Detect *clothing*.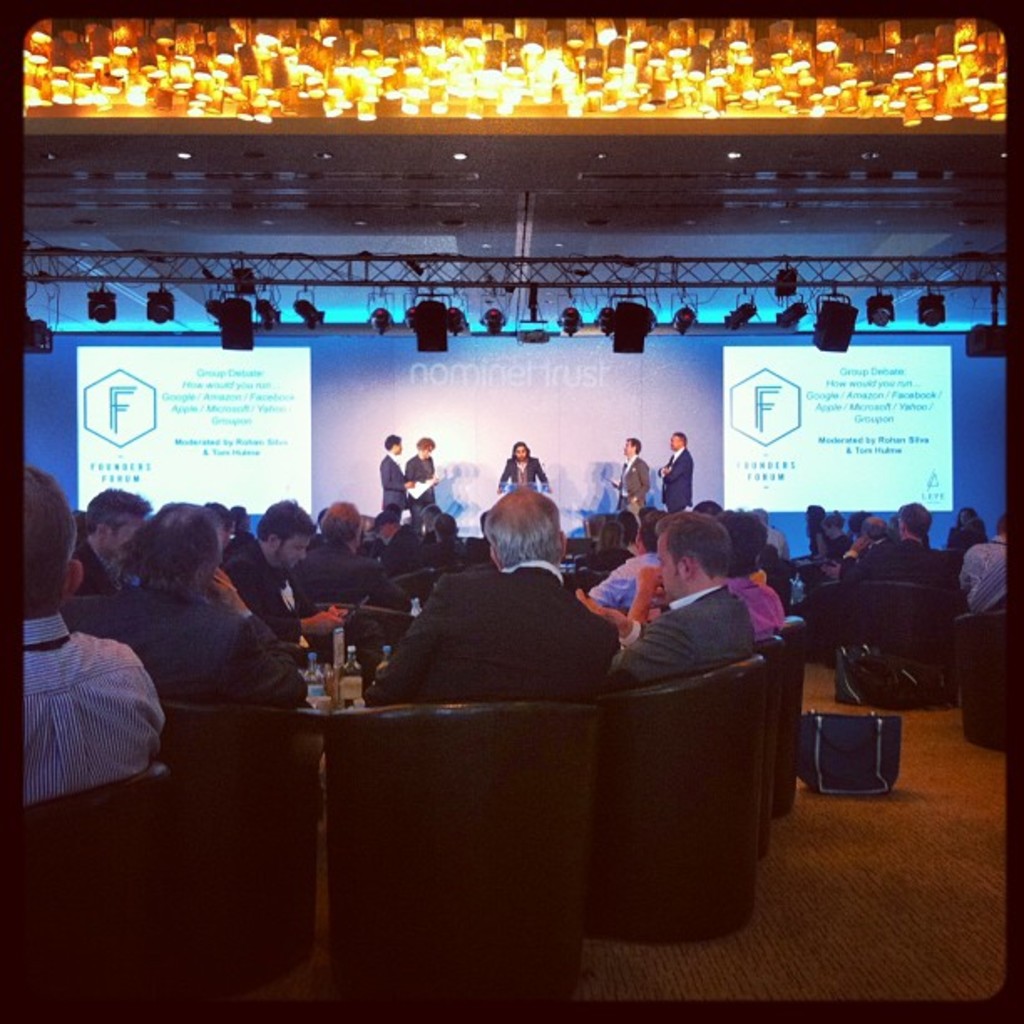
Detected at <bbox>283, 539, 418, 656</bbox>.
